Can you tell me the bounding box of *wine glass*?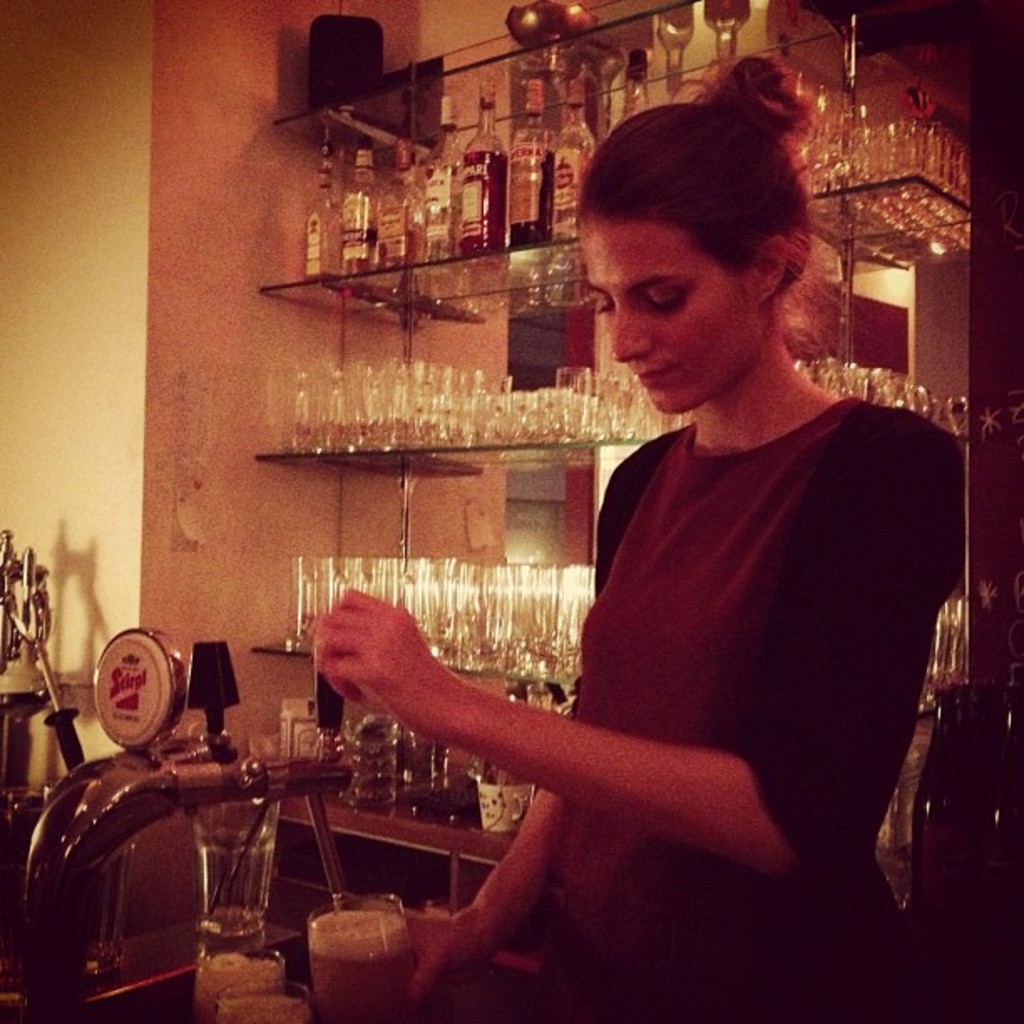
929:599:945:674.
